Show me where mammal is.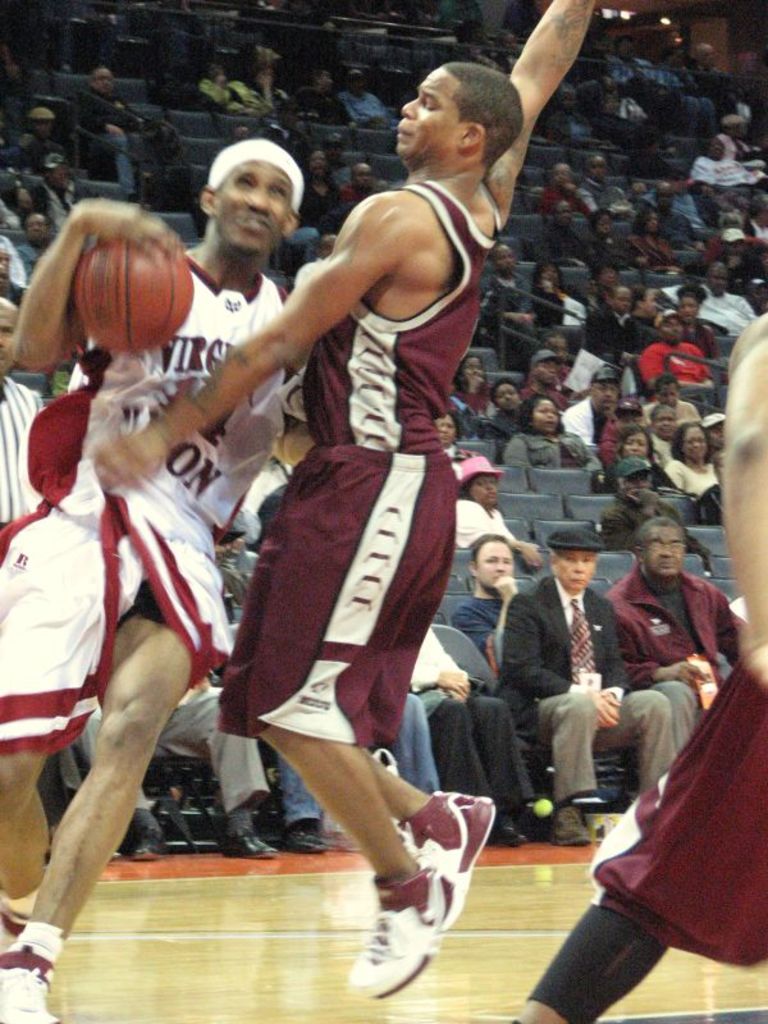
mammal is at {"left": 0, "top": 294, "right": 51, "bottom": 538}.
